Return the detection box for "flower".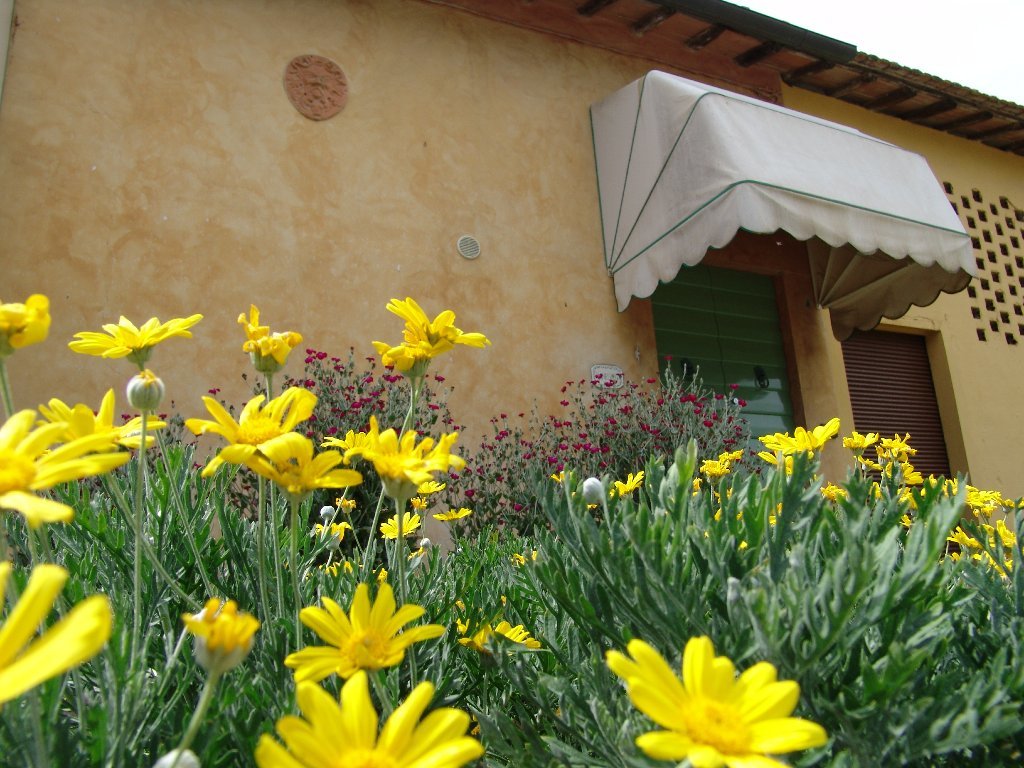
<bbox>455, 620, 539, 652</bbox>.
